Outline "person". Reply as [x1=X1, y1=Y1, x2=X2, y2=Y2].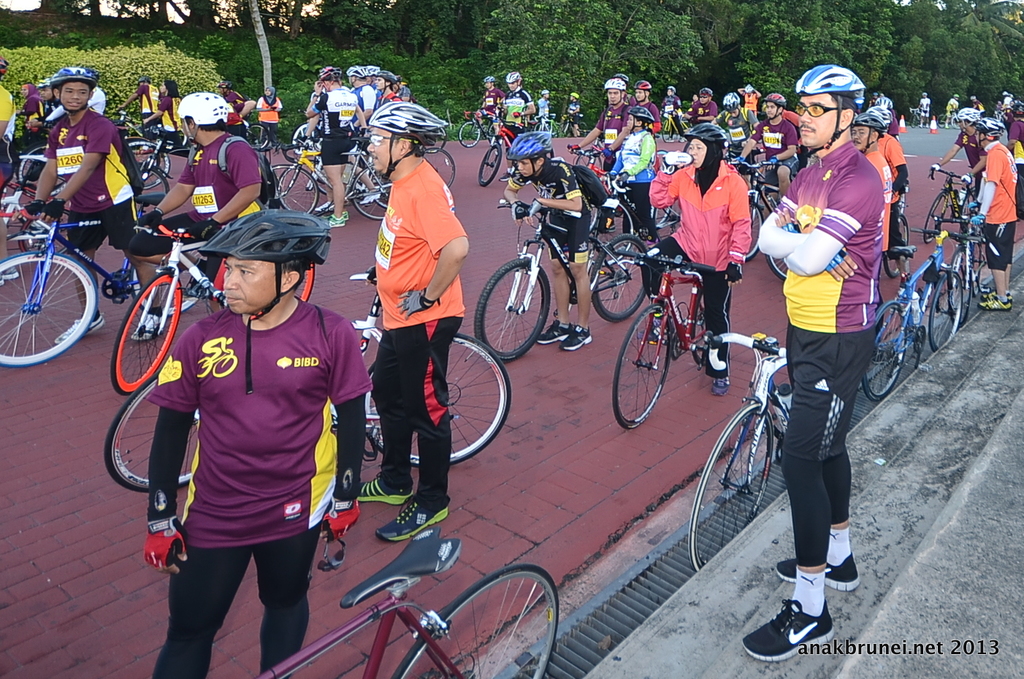
[x1=12, y1=64, x2=167, y2=345].
